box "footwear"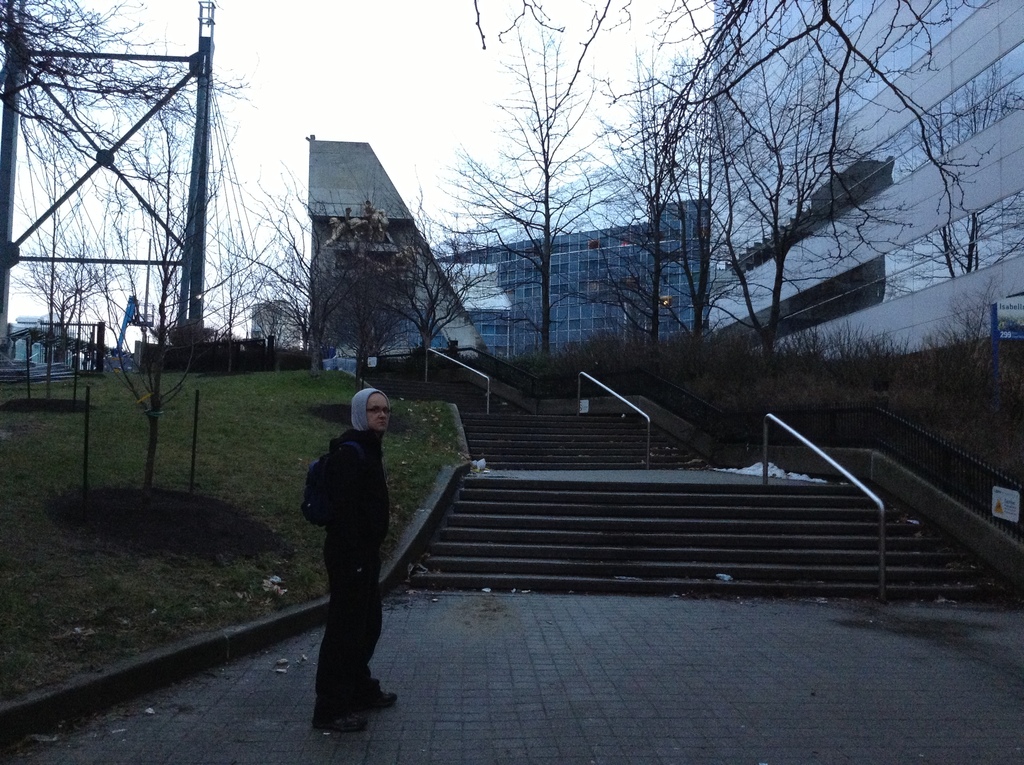
361/678/399/712
